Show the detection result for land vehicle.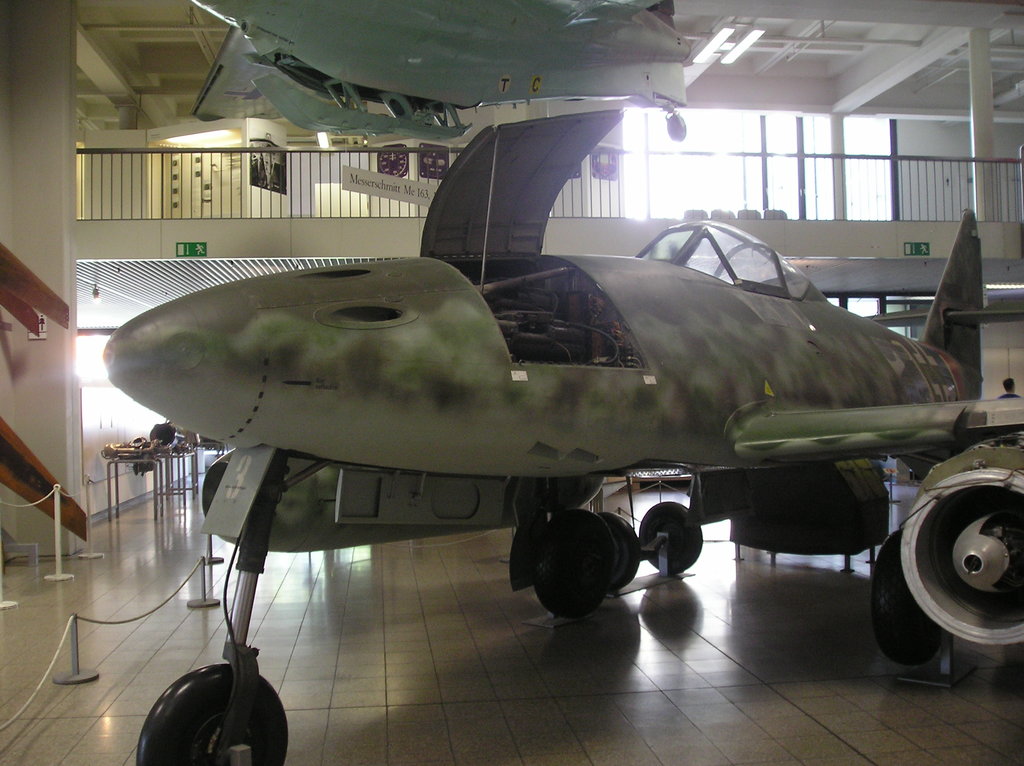
Rect(168, 214, 1023, 644).
